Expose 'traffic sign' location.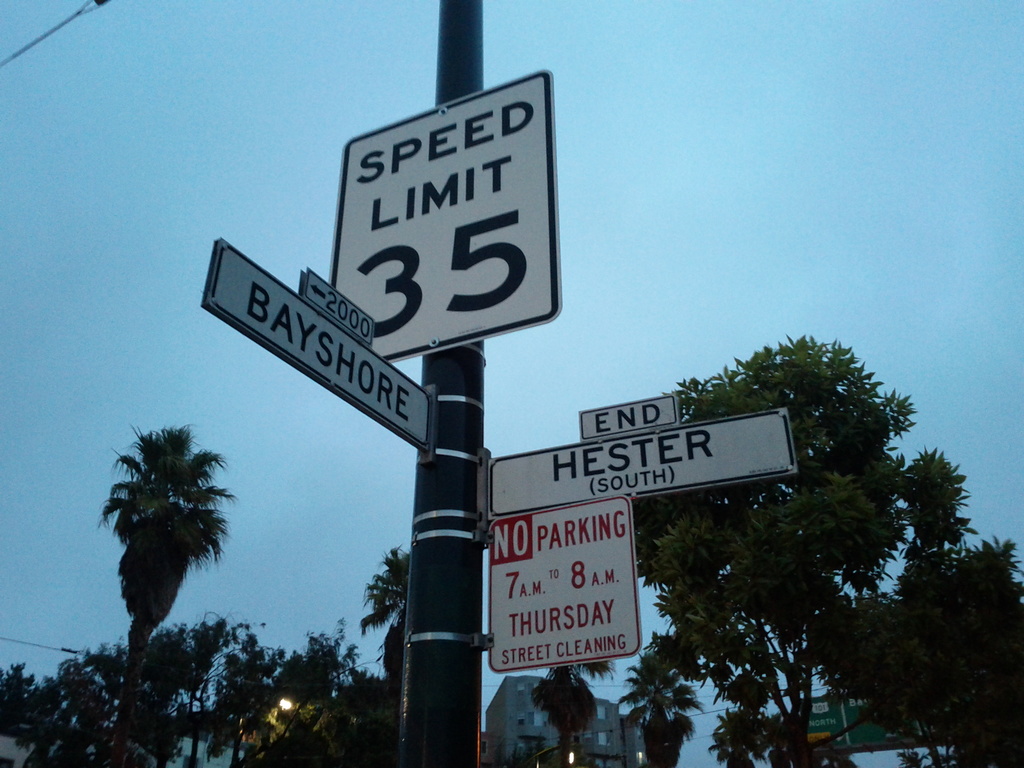
Exposed at box(334, 67, 562, 364).
